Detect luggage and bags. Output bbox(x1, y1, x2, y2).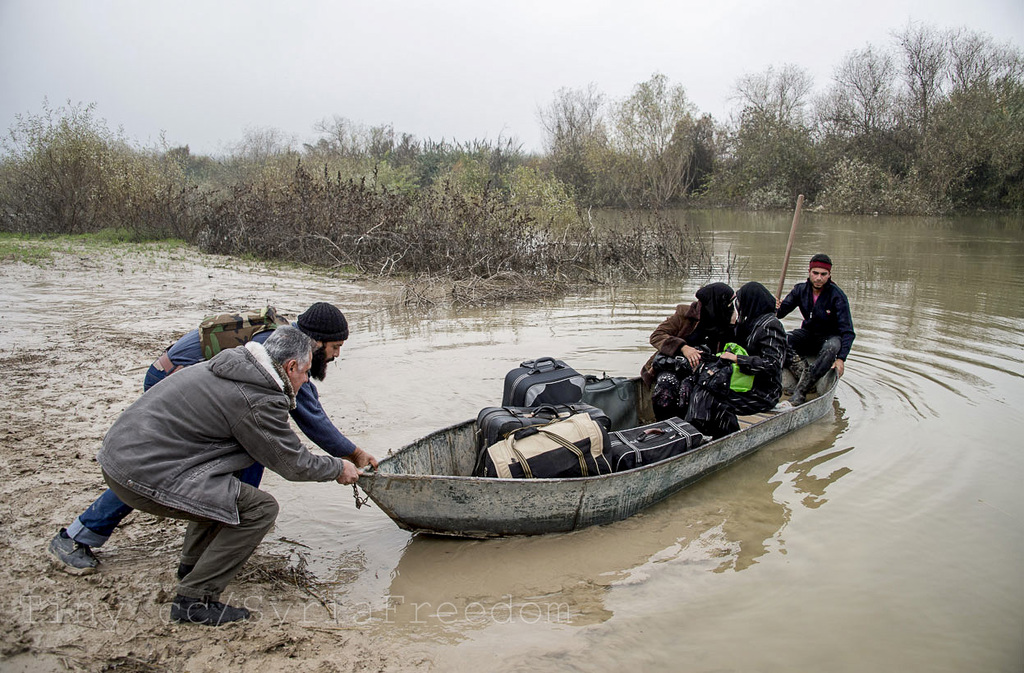
bbox(477, 405, 609, 480).
